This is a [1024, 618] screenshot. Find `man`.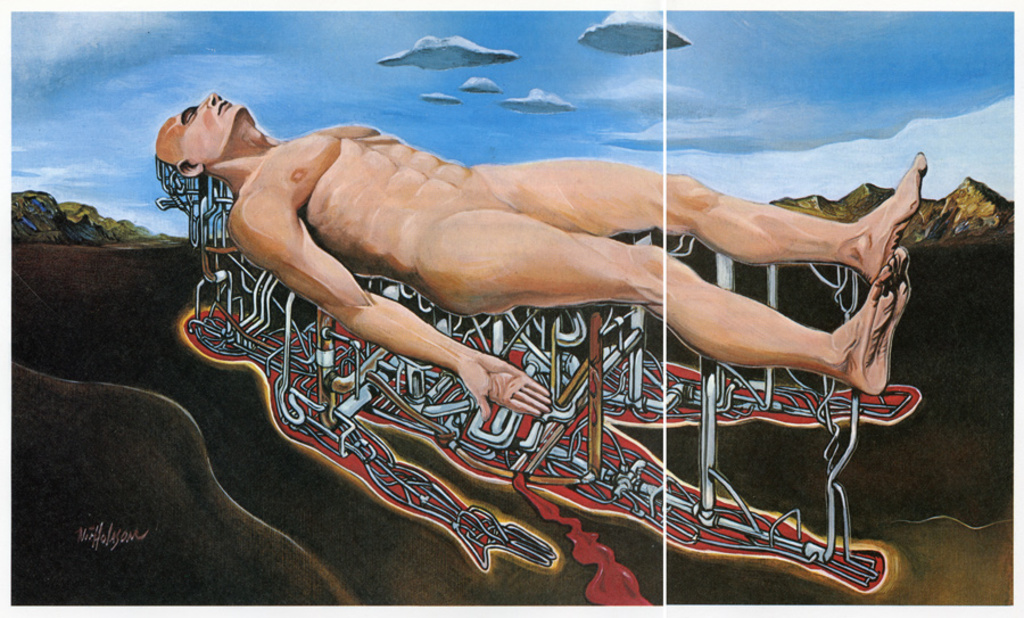
Bounding box: 158/92/932/423.
